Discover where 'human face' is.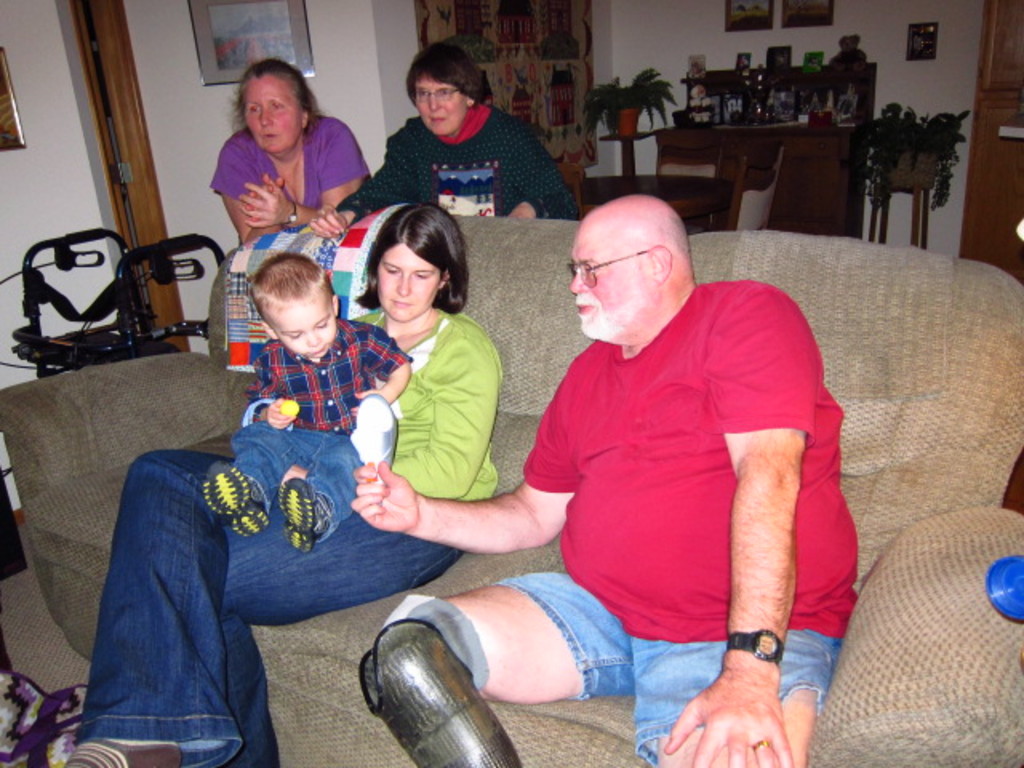
Discovered at detection(413, 67, 467, 139).
